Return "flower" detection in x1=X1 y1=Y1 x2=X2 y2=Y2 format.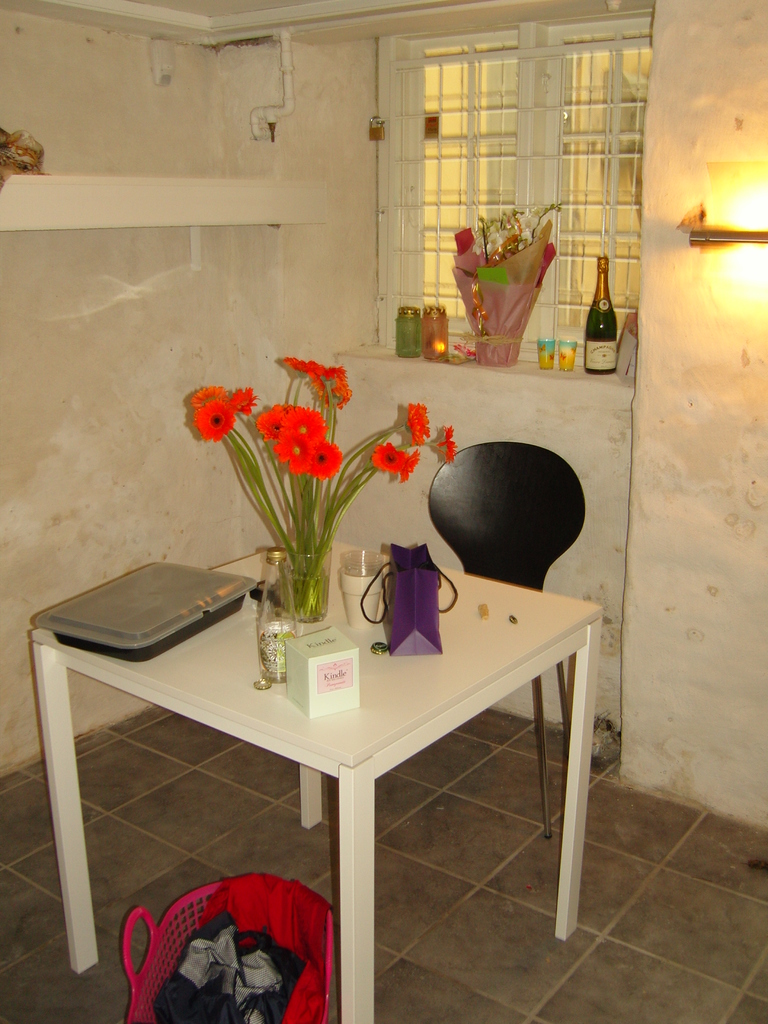
x1=396 y1=449 x2=420 y2=483.
